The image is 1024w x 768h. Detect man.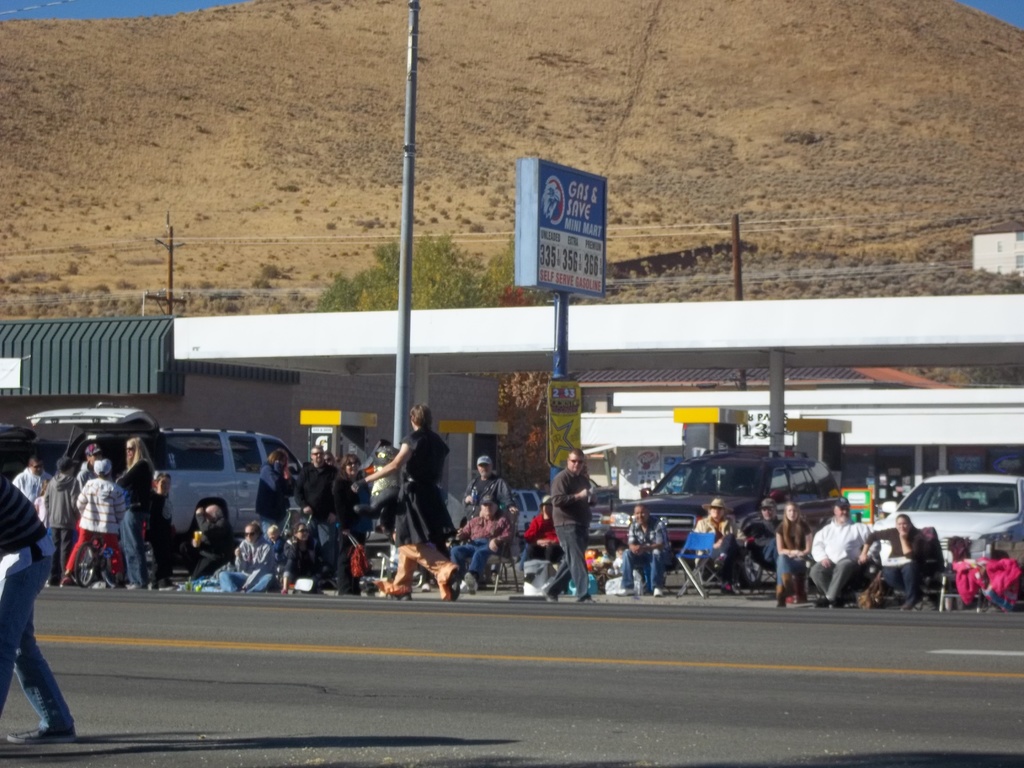
Detection: (810, 499, 876, 607).
